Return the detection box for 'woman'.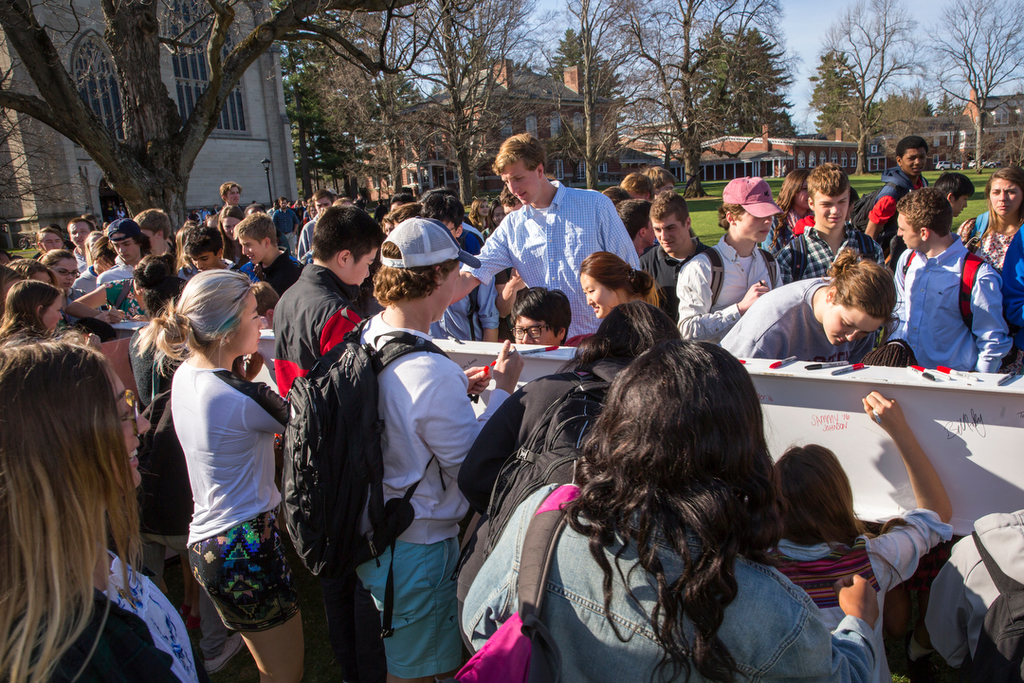
box(0, 329, 201, 682).
